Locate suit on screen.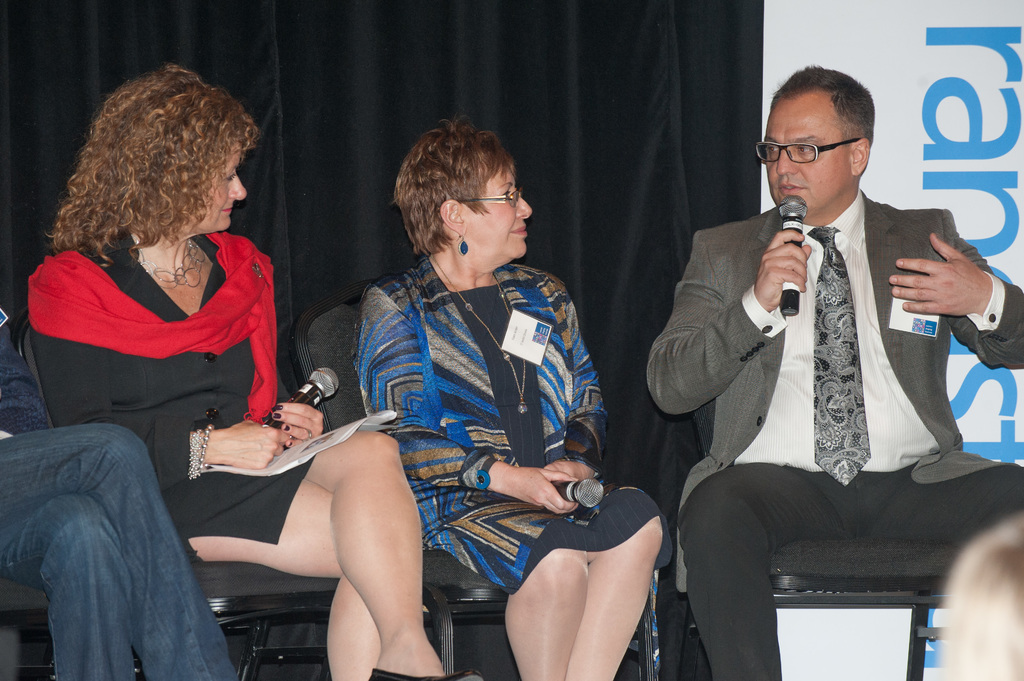
On screen at [355,256,671,592].
